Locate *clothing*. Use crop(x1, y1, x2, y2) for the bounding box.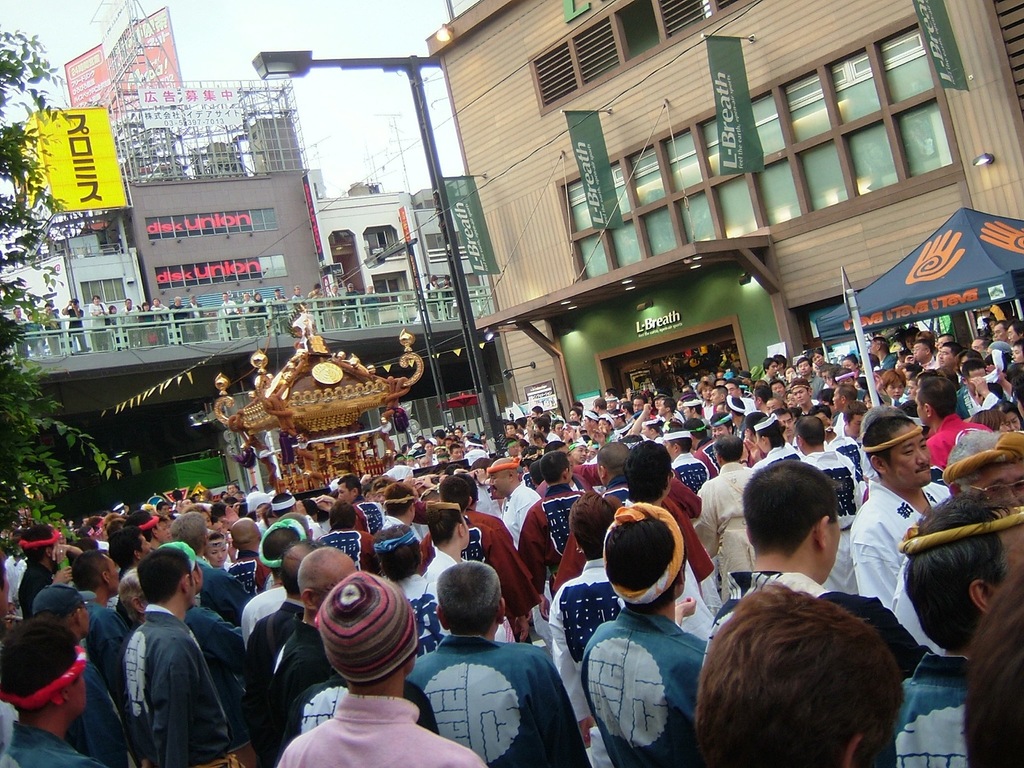
crop(357, 294, 380, 328).
